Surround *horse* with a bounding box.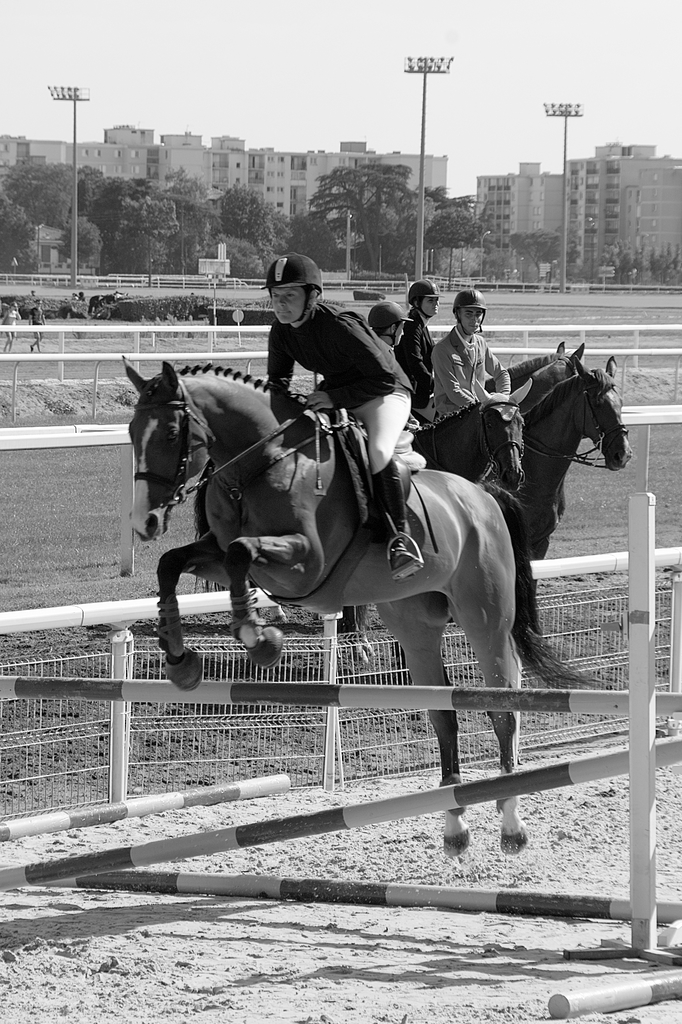
193,364,531,667.
